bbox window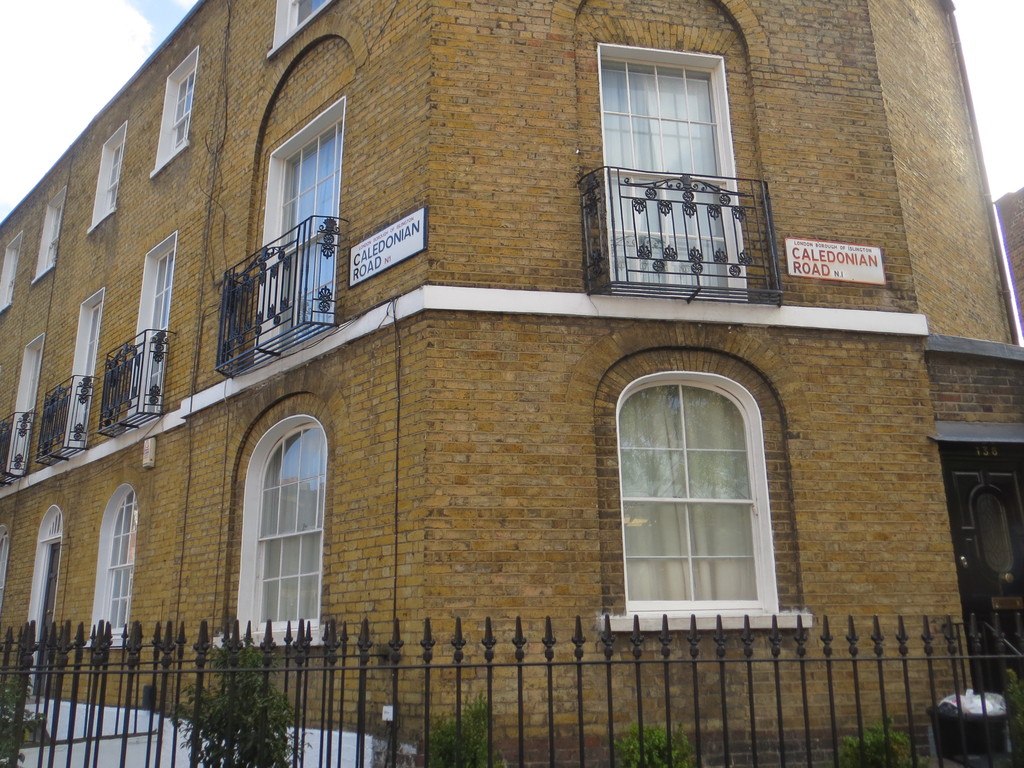
bbox=[83, 484, 140, 653]
